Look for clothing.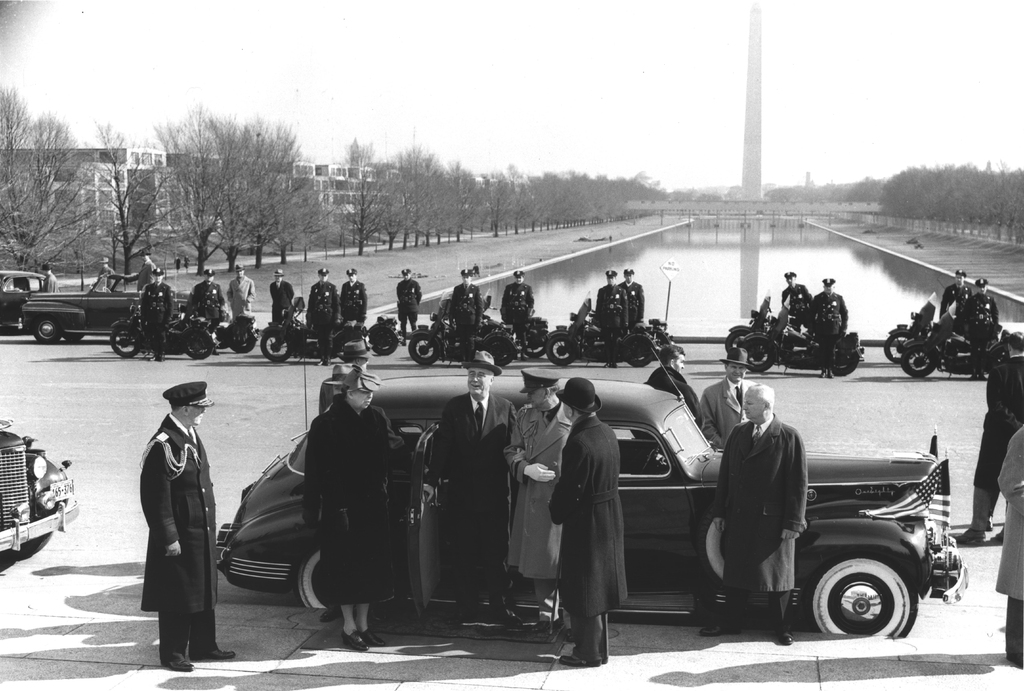
Found: <region>428, 392, 516, 601</region>.
